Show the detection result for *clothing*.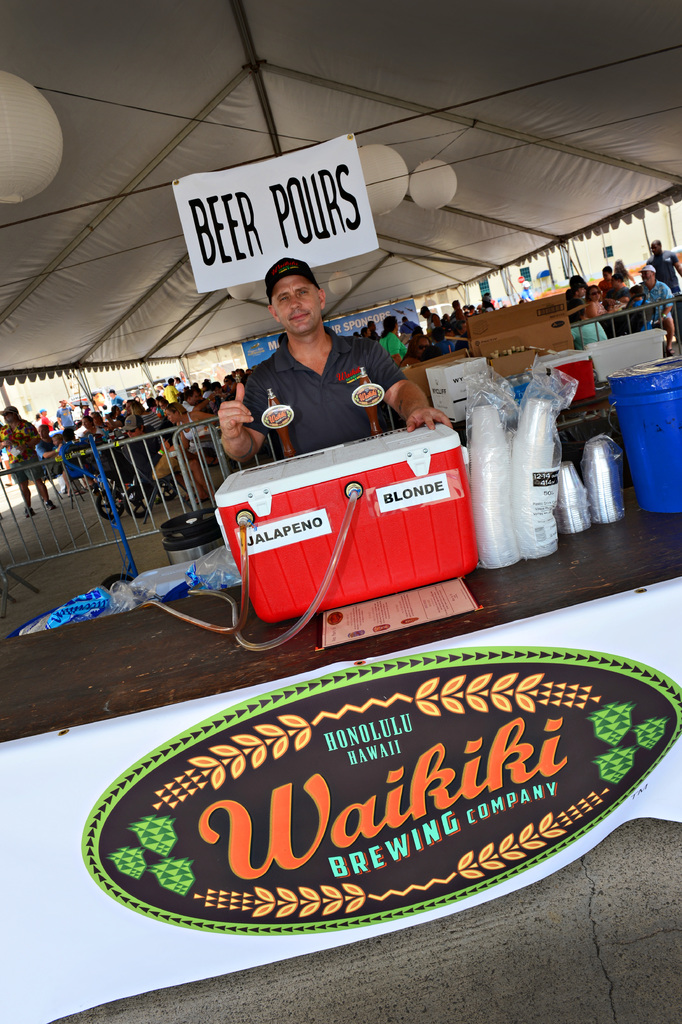
(x1=627, y1=301, x2=653, y2=336).
